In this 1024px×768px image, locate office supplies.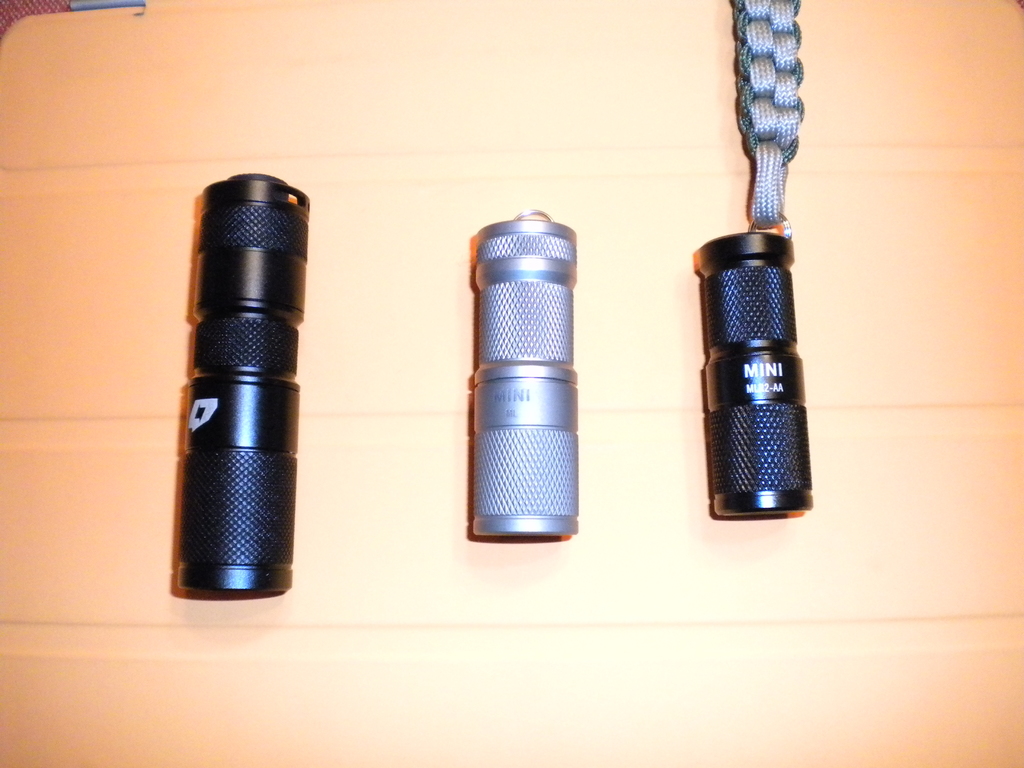
Bounding box: {"left": 726, "top": 0, "right": 810, "bottom": 227}.
